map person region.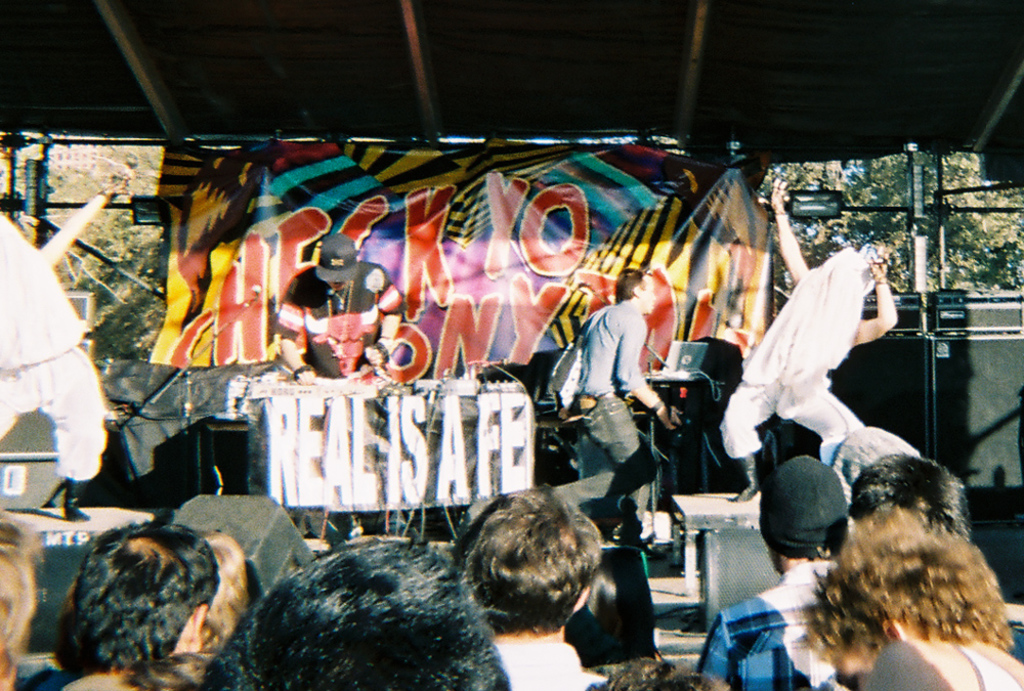
Mapped to {"left": 699, "top": 551, "right": 842, "bottom": 690}.
